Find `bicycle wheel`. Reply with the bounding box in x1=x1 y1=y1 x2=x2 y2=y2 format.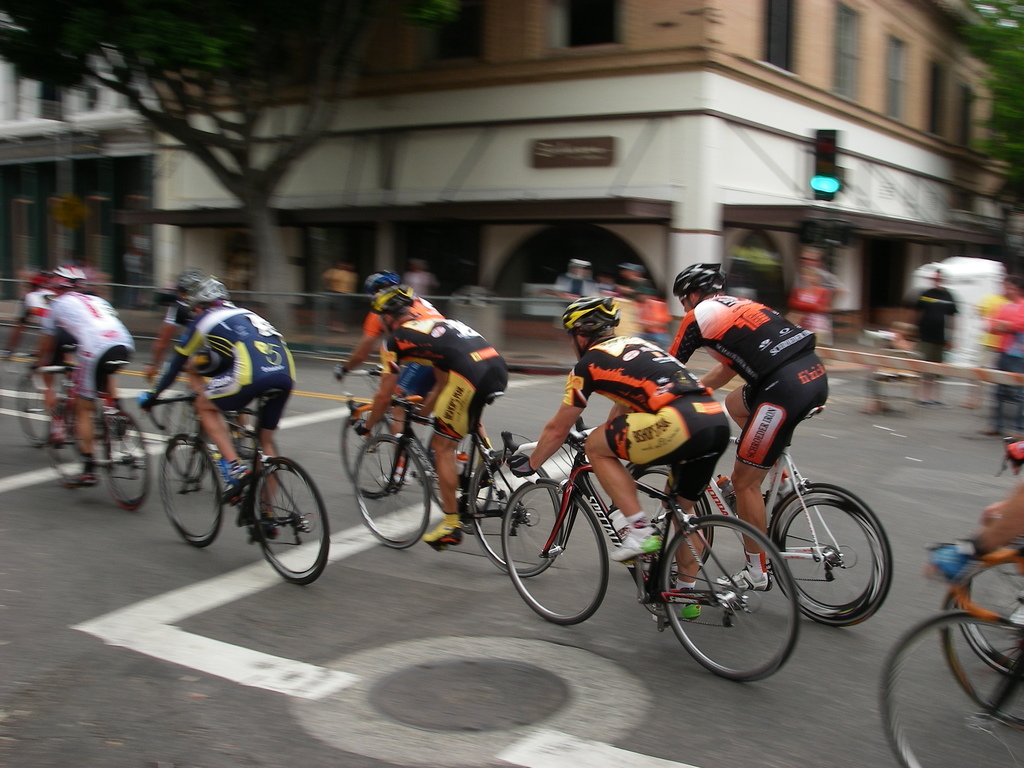
x1=878 y1=611 x2=1023 y2=767.
